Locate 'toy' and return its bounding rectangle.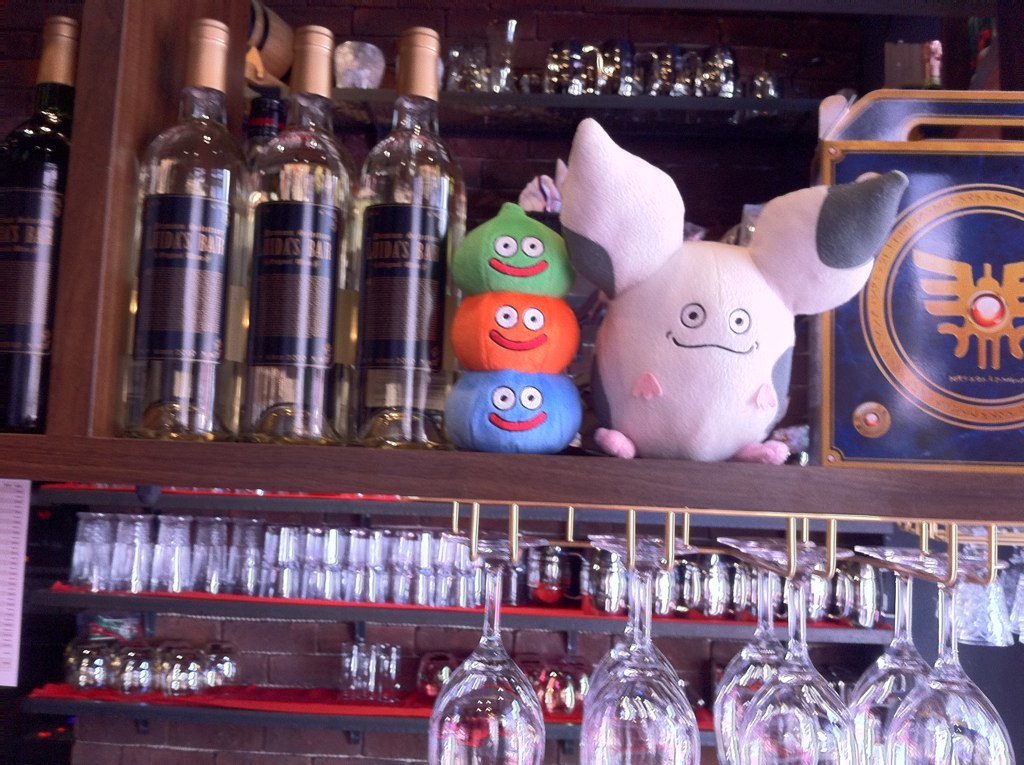
[149, 507, 191, 590].
